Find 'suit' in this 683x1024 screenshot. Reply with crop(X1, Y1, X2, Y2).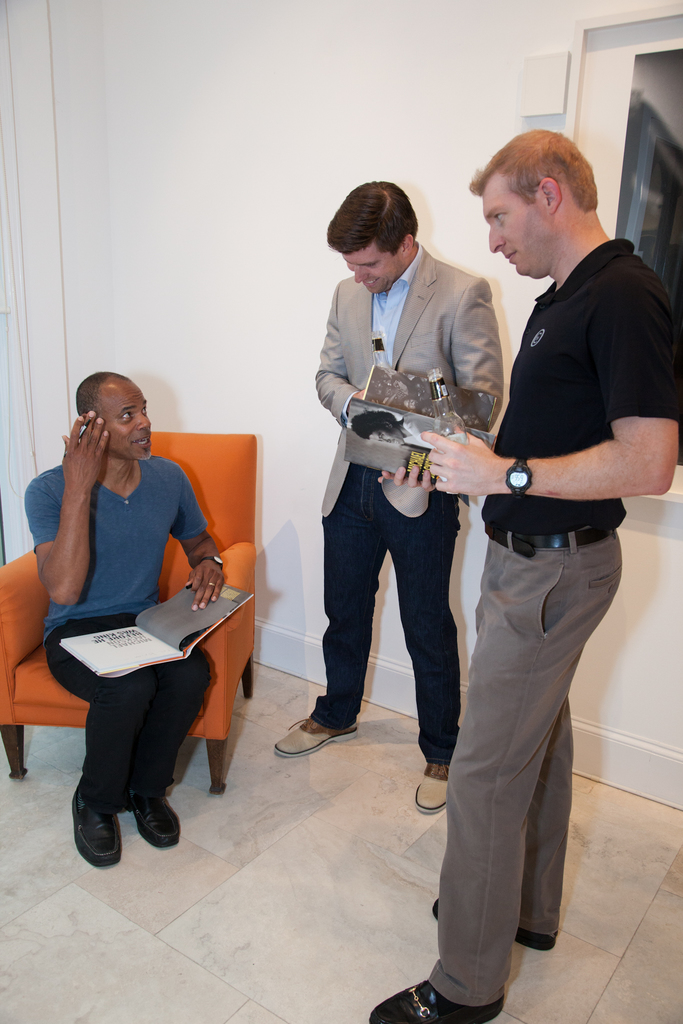
crop(306, 244, 505, 774).
